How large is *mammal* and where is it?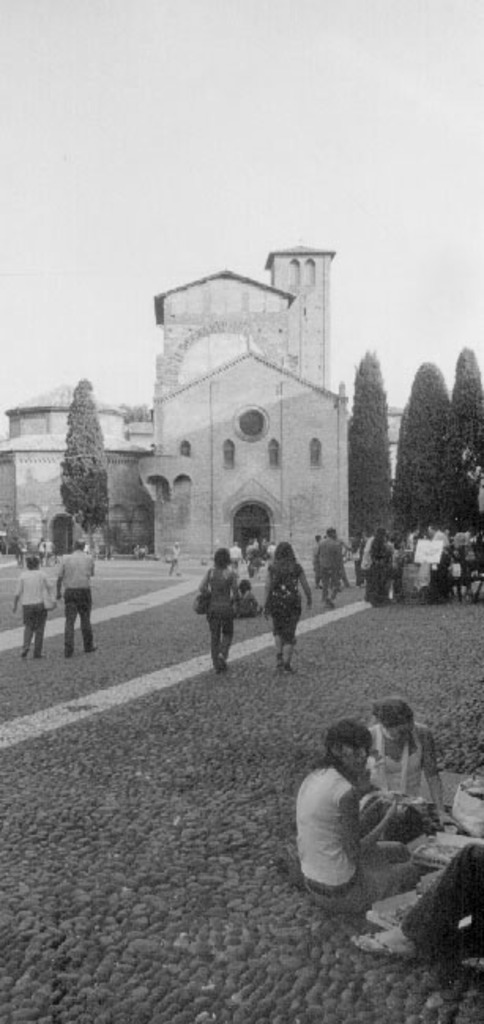
Bounding box: locate(169, 540, 183, 578).
